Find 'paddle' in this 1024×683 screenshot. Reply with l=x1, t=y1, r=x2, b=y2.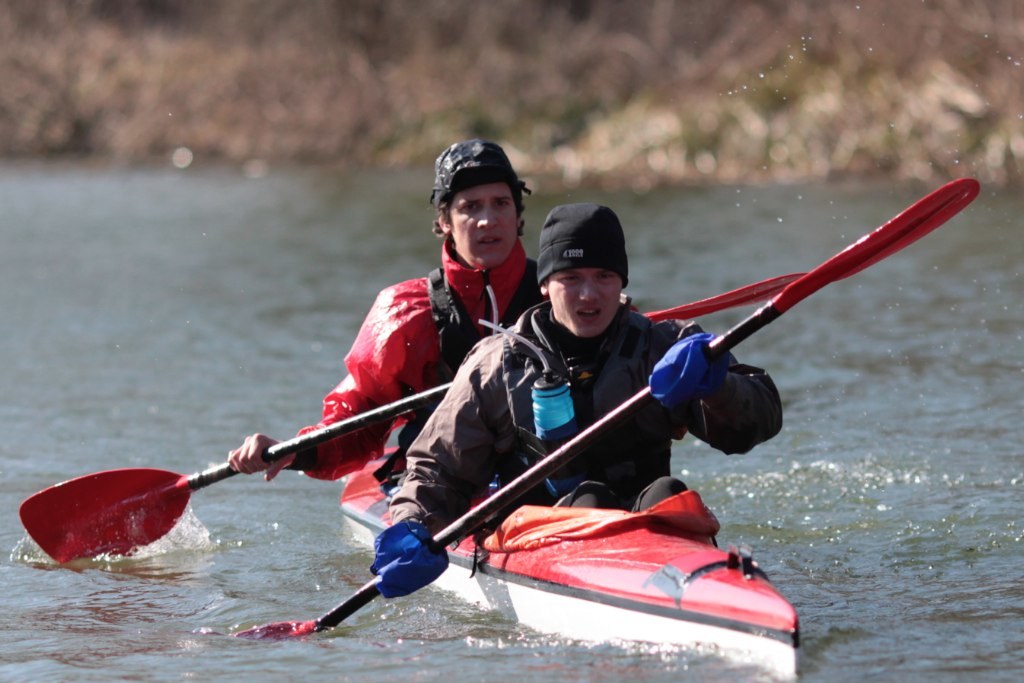
l=16, t=270, r=802, b=570.
